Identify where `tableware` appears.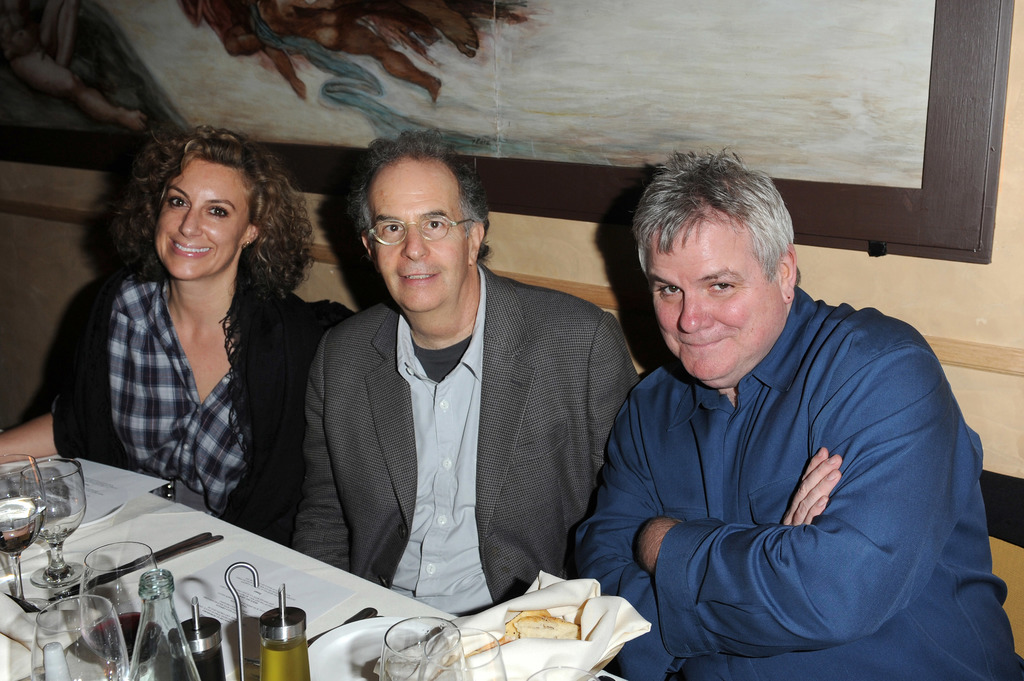
Appears at bbox=[0, 451, 49, 611].
